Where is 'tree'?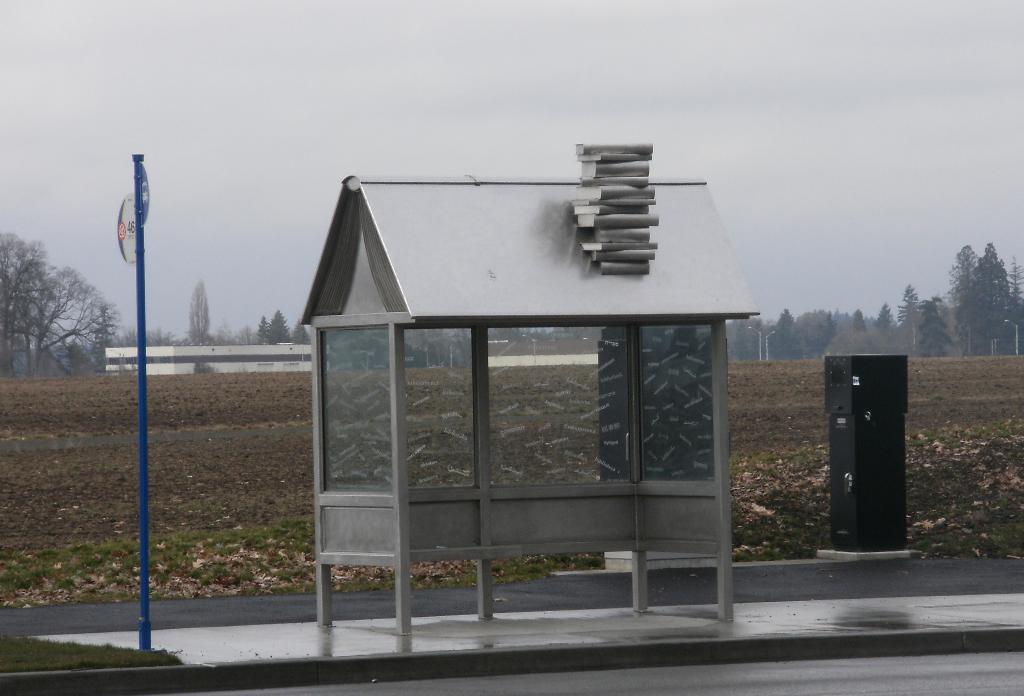
[left=724, top=311, right=781, bottom=360].
